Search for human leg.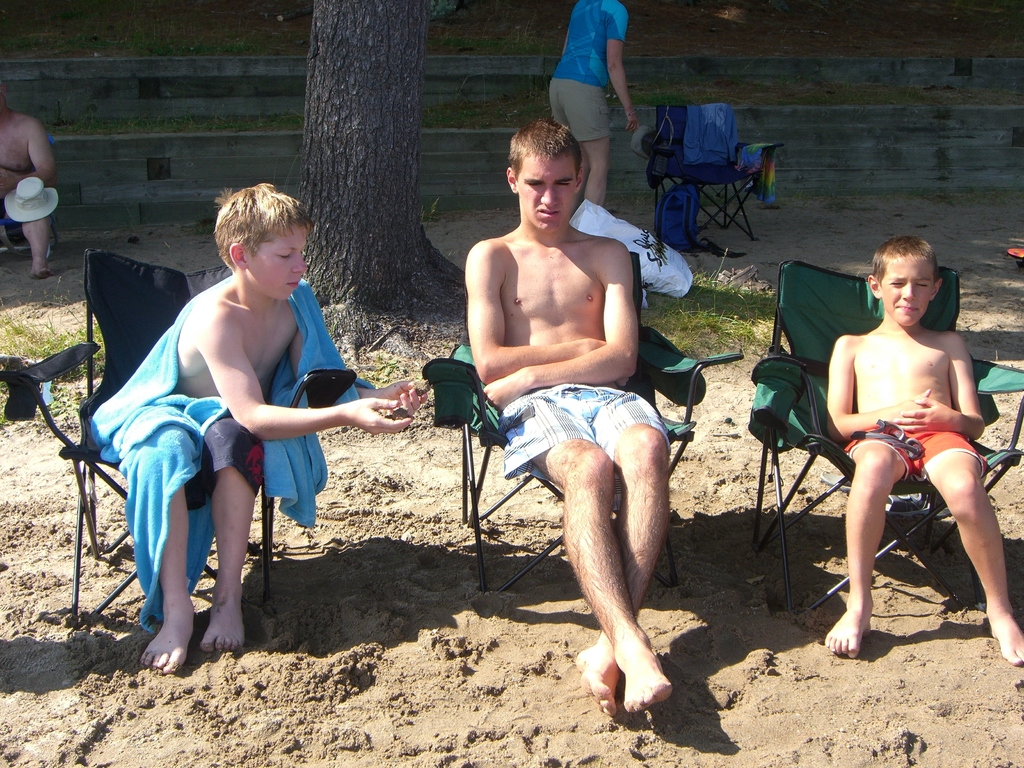
Found at 566:92:614:211.
